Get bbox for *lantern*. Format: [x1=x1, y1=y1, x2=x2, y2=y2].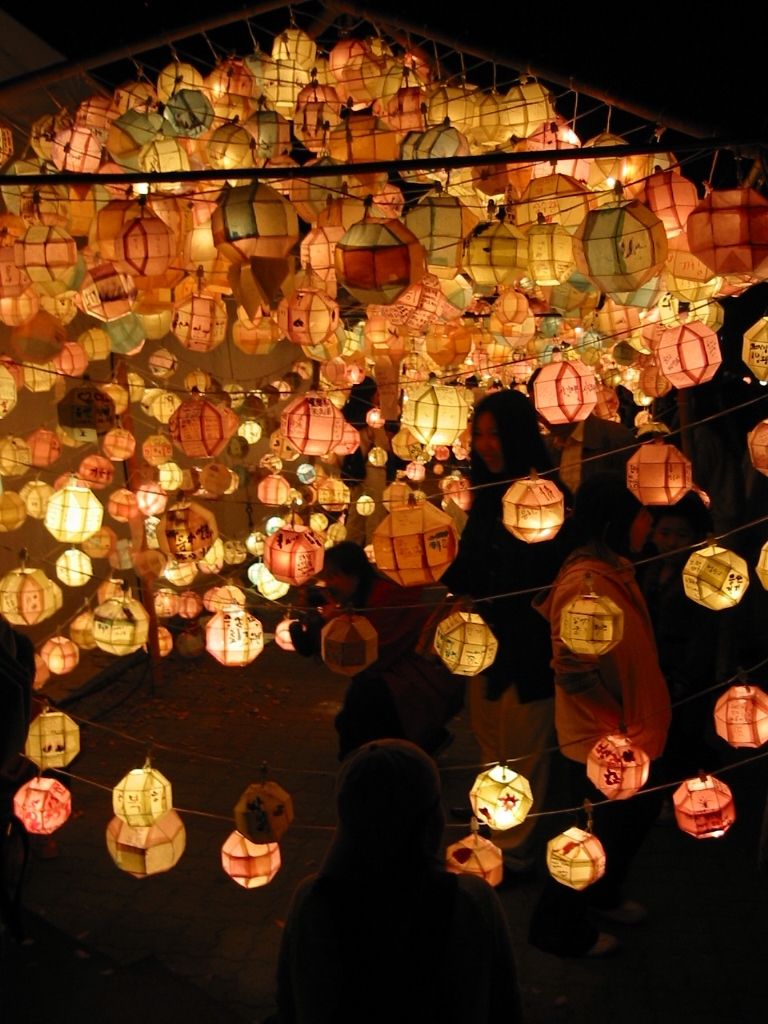
[x1=314, y1=318, x2=371, y2=405].
